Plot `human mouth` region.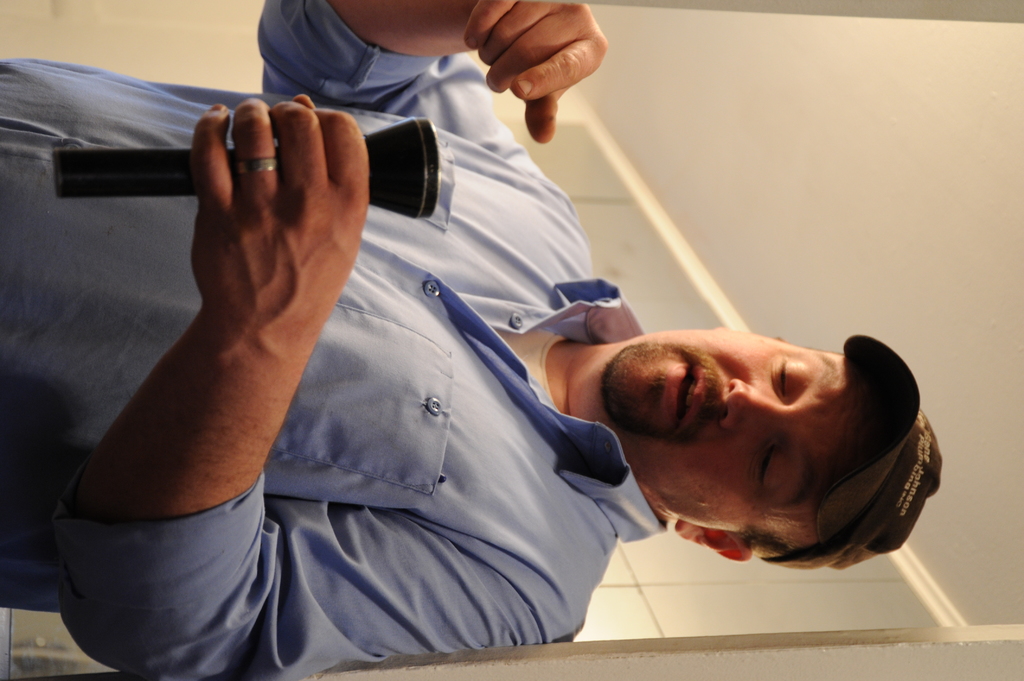
Plotted at bbox=[659, 356, 715, 442].
